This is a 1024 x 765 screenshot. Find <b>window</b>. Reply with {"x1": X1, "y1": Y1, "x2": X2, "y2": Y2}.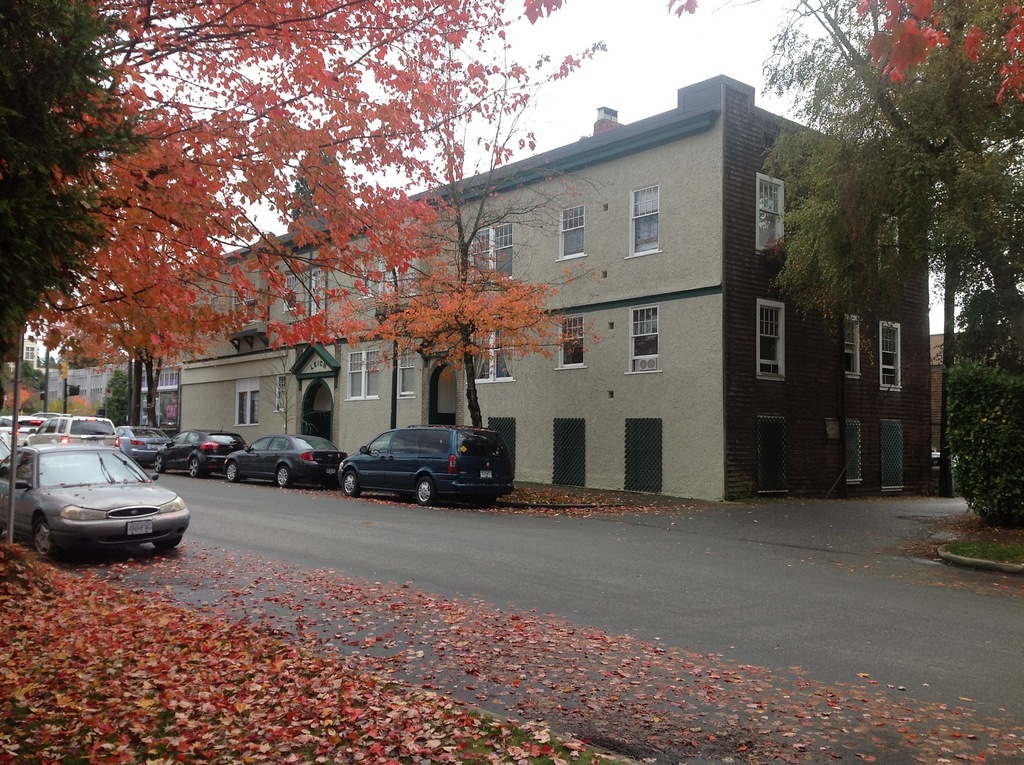
{"x1": 337, "y1": 344, "x2": 387, "y2": 396}.
